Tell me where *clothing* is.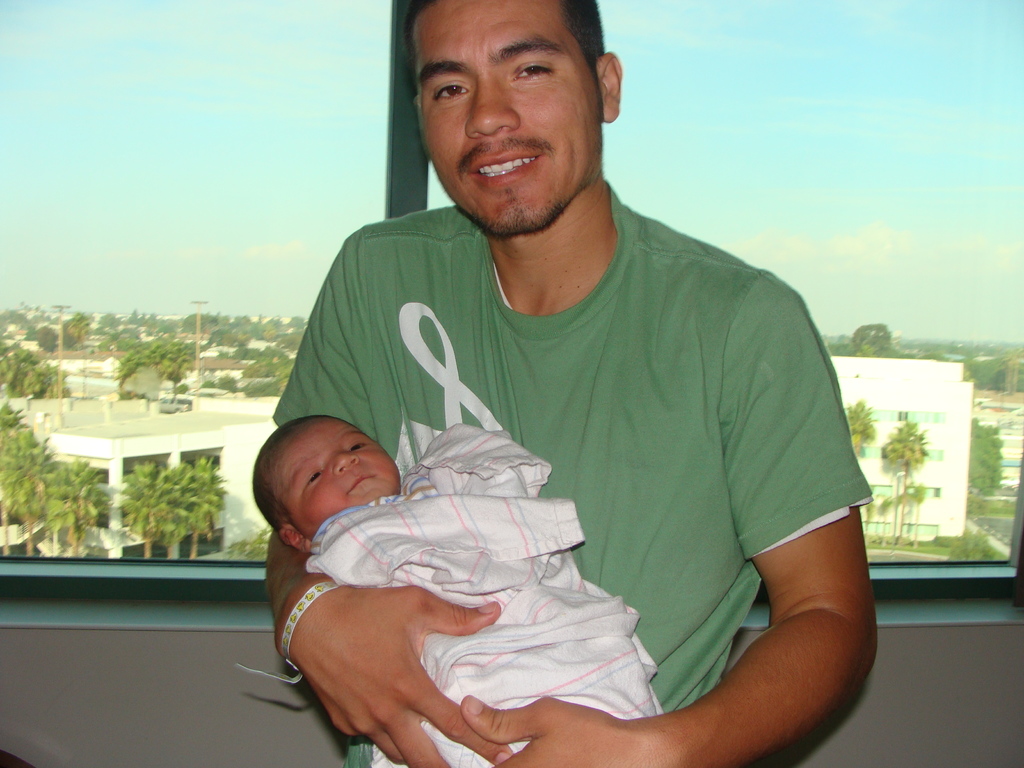
*clothing* is at bbox(269, 173, 875, 765).
